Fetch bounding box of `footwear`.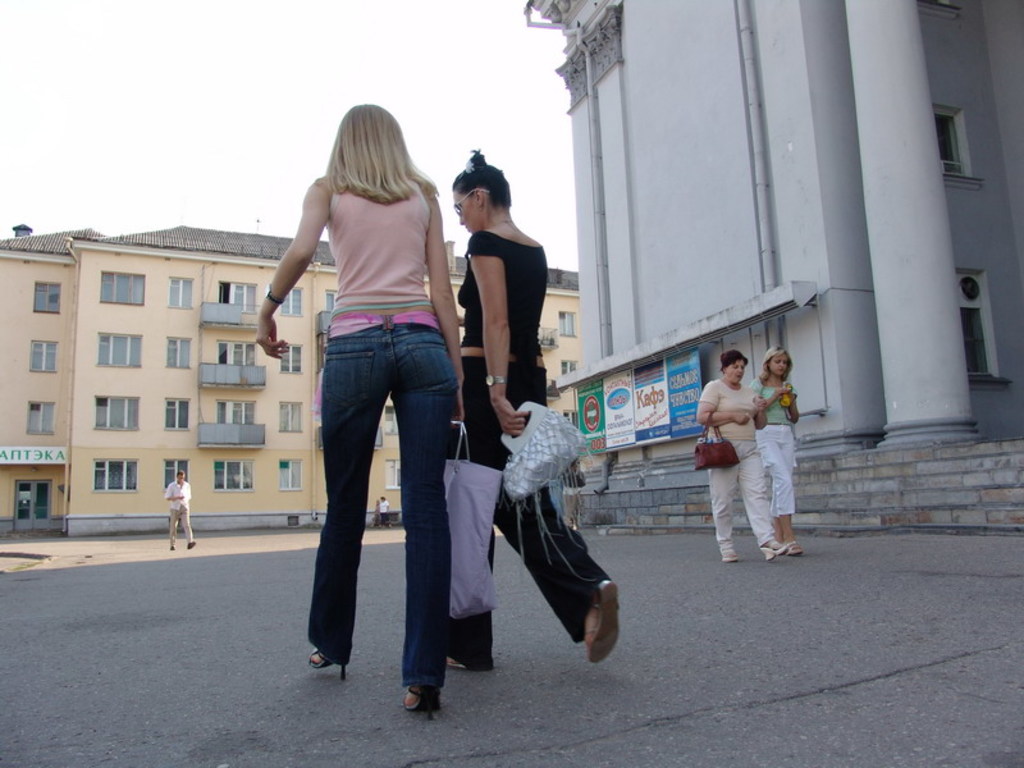
Bbox: l=433, t=653, r=468, b=677.
